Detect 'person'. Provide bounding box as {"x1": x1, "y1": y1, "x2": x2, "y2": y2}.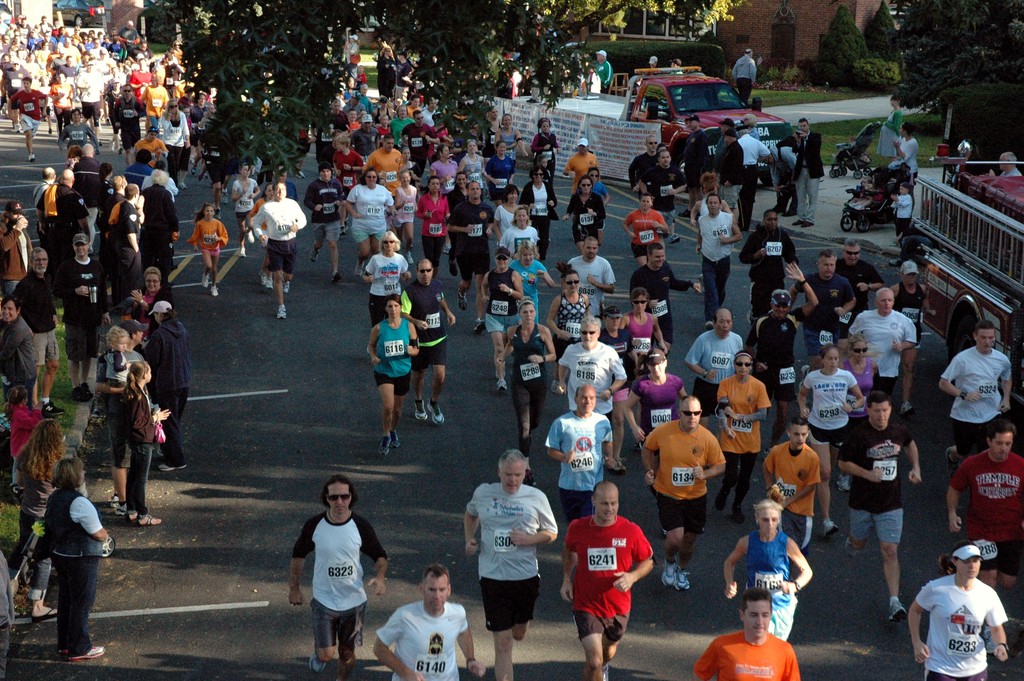
{"x1": 618, "y1": 283, "x2": 666, "y2": 364}.
